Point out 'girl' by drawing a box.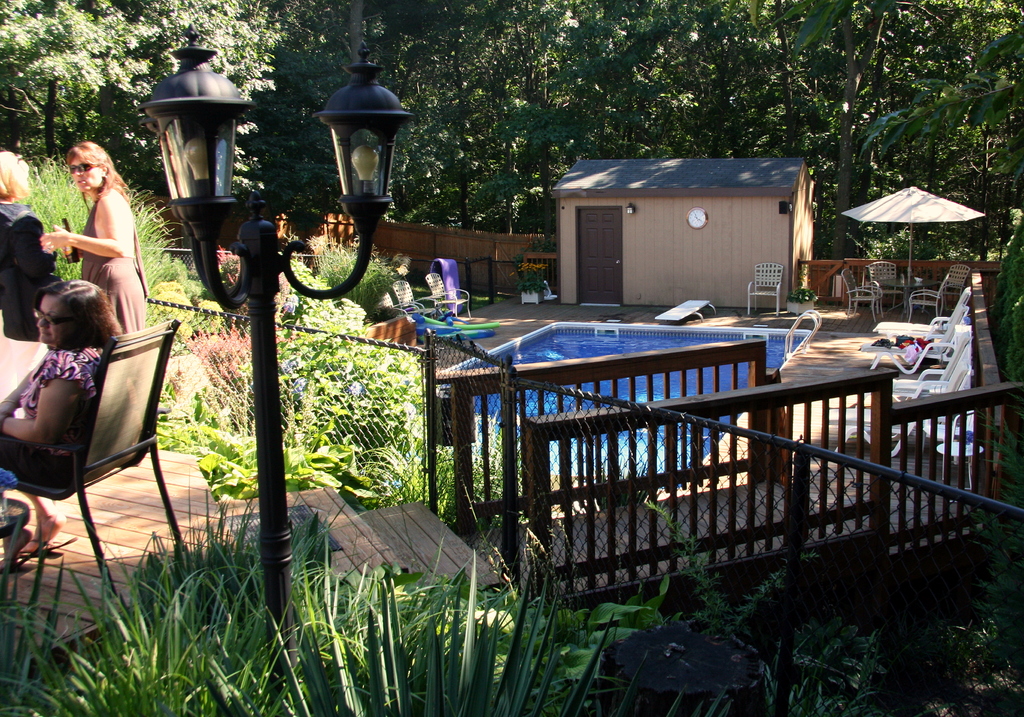
x1=0, y1=155, x2=67, y2=391.
